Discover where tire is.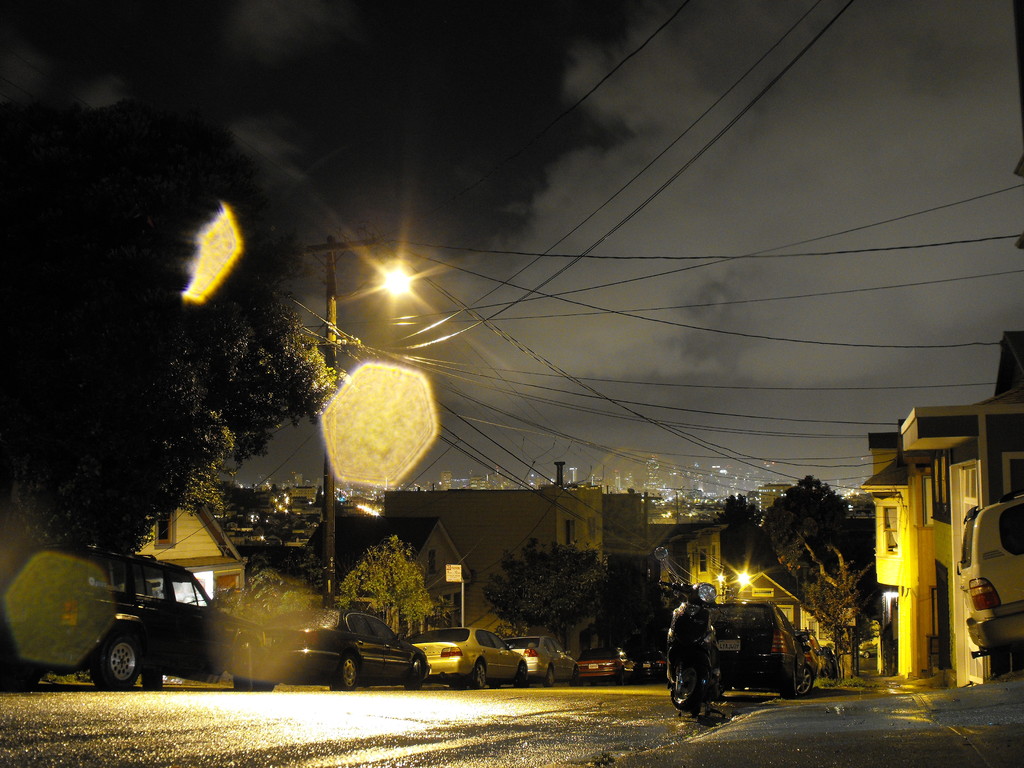
Discovered at Rect(91, 639, 141, 689).
